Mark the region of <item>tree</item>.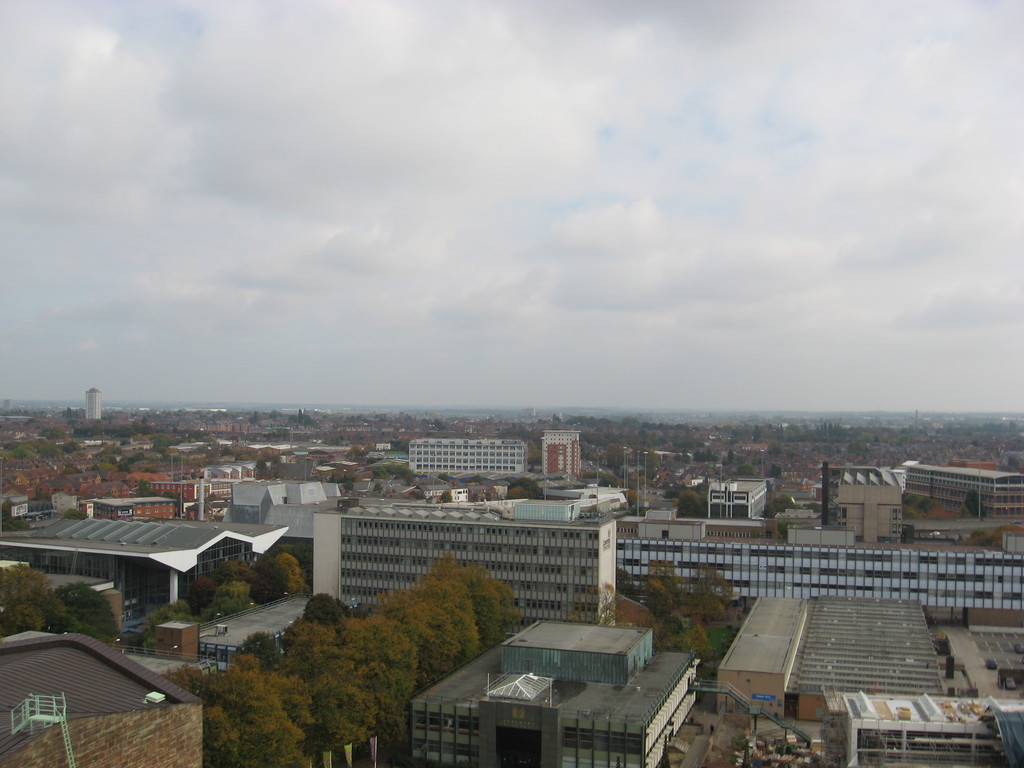
Region: BBox(326, 474, 357, 490).
